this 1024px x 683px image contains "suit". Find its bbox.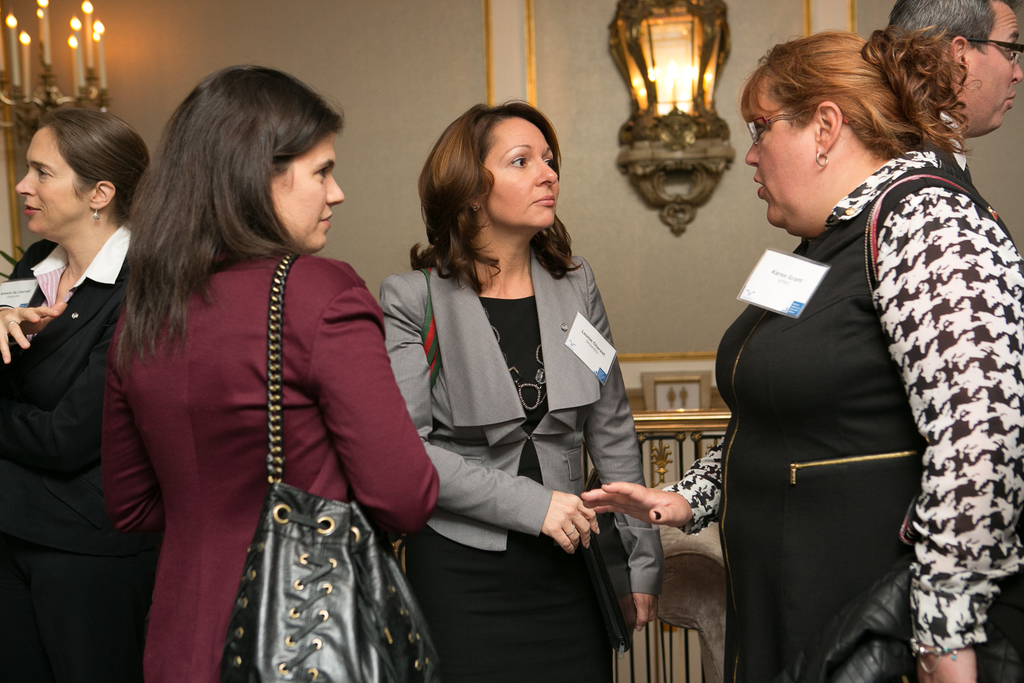
0 222 143 677.
